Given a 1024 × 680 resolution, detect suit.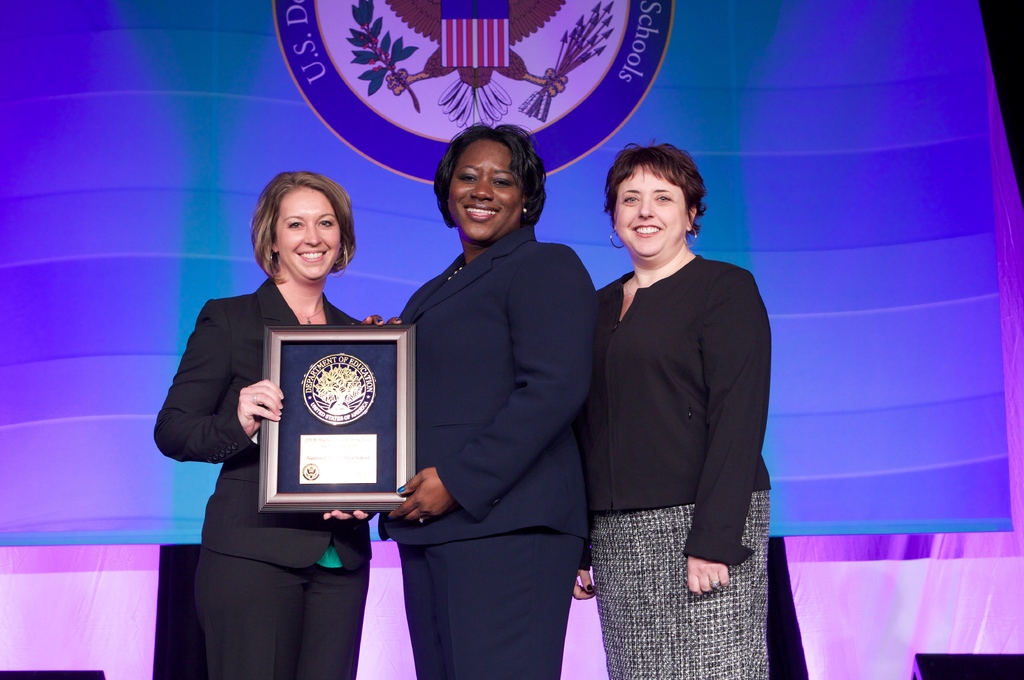
[left=156, top=275, right=375, bottom=679].
